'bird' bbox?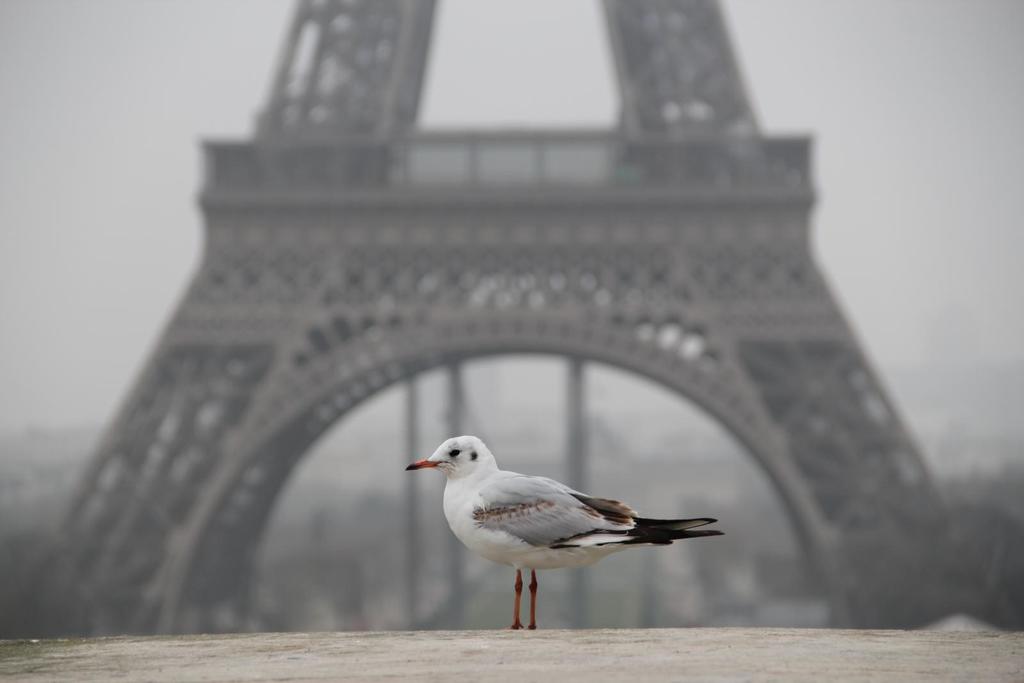
<box>404,440,723,627</box>
